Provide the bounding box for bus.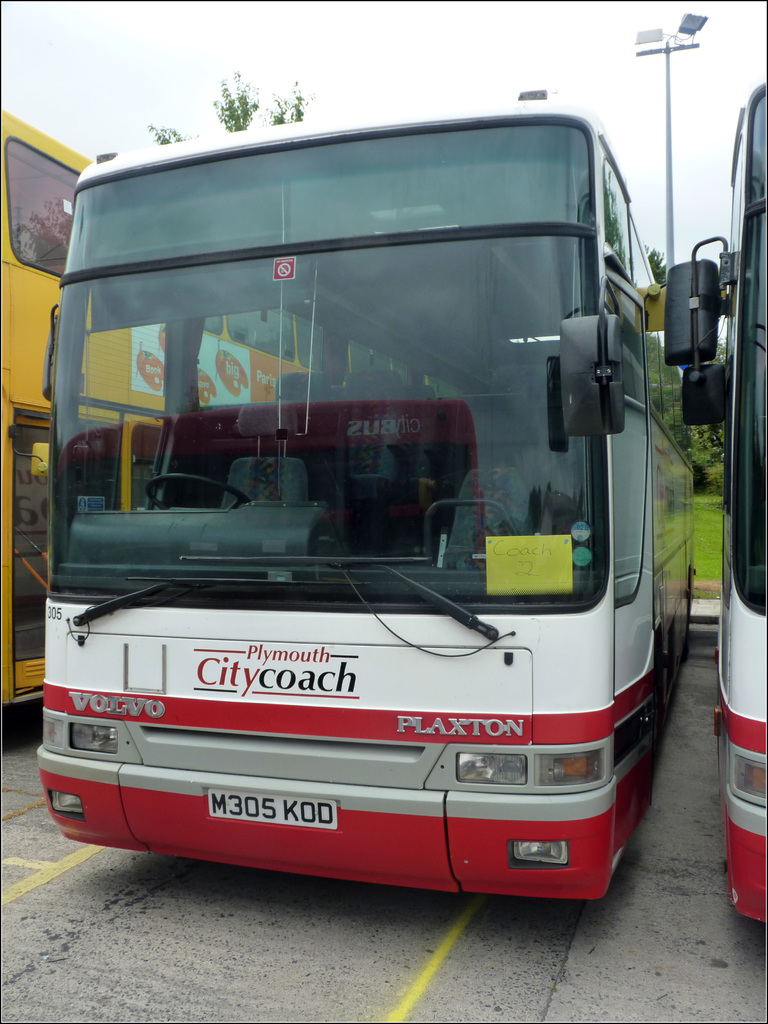
region(31, 94, 702, 904).
